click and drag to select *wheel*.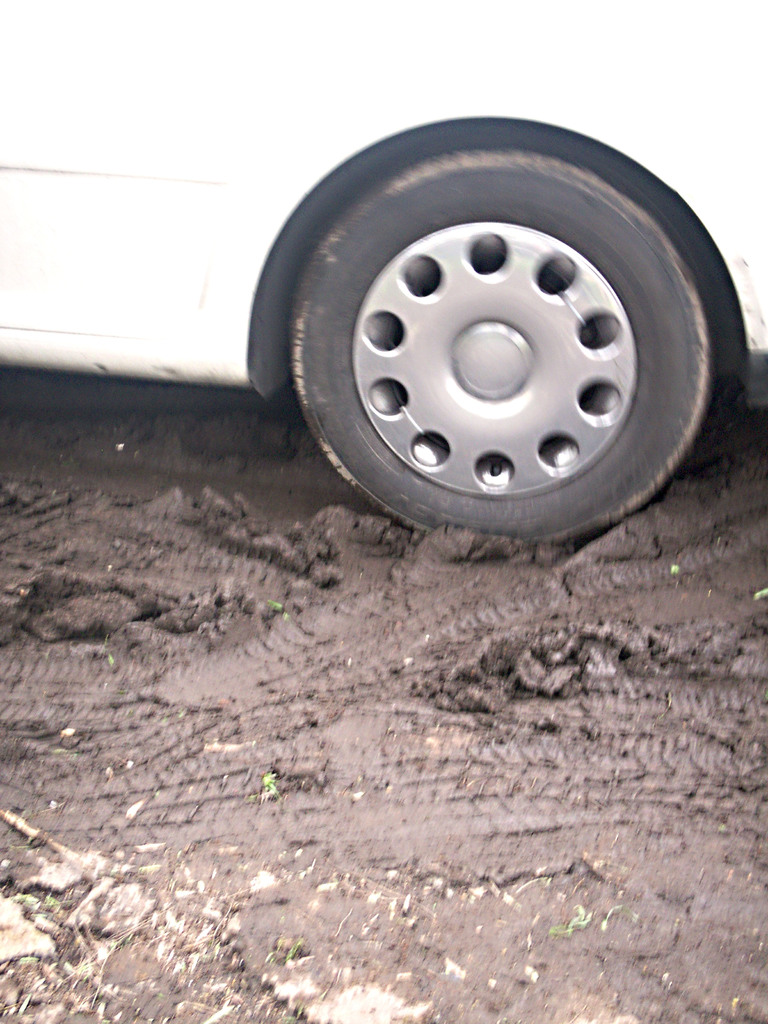
Selection: crop(250, 122, 733, 540).
